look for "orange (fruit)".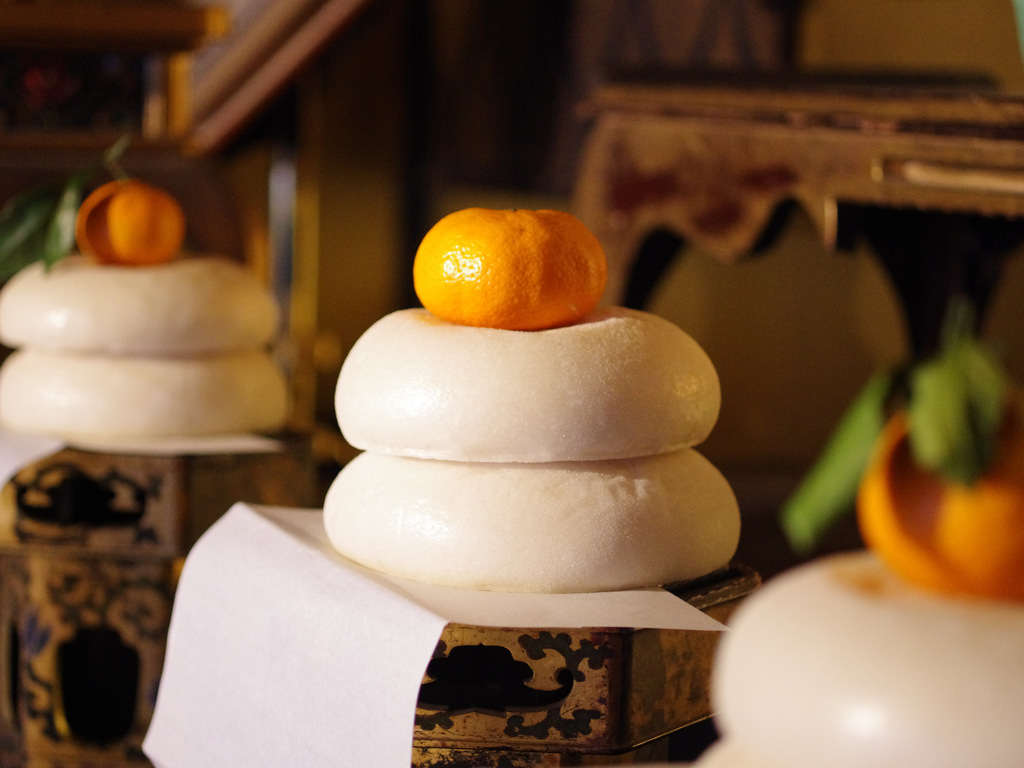
Found: [80, 181, 180, 264].
